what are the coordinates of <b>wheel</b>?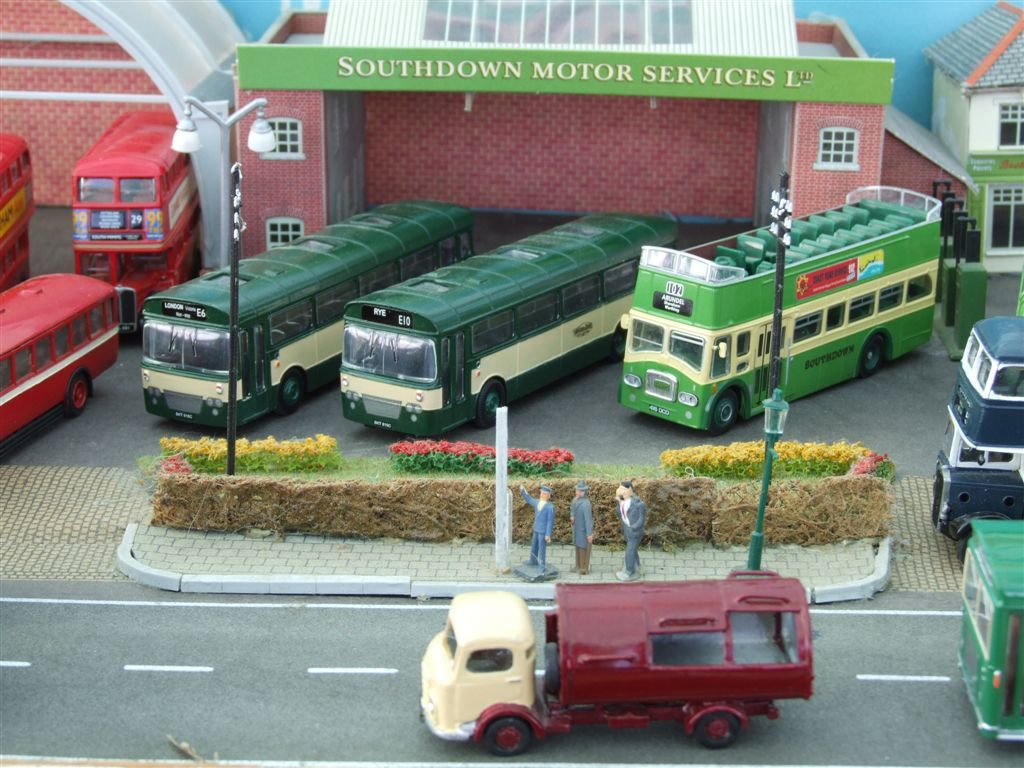
470:380:517:434.
